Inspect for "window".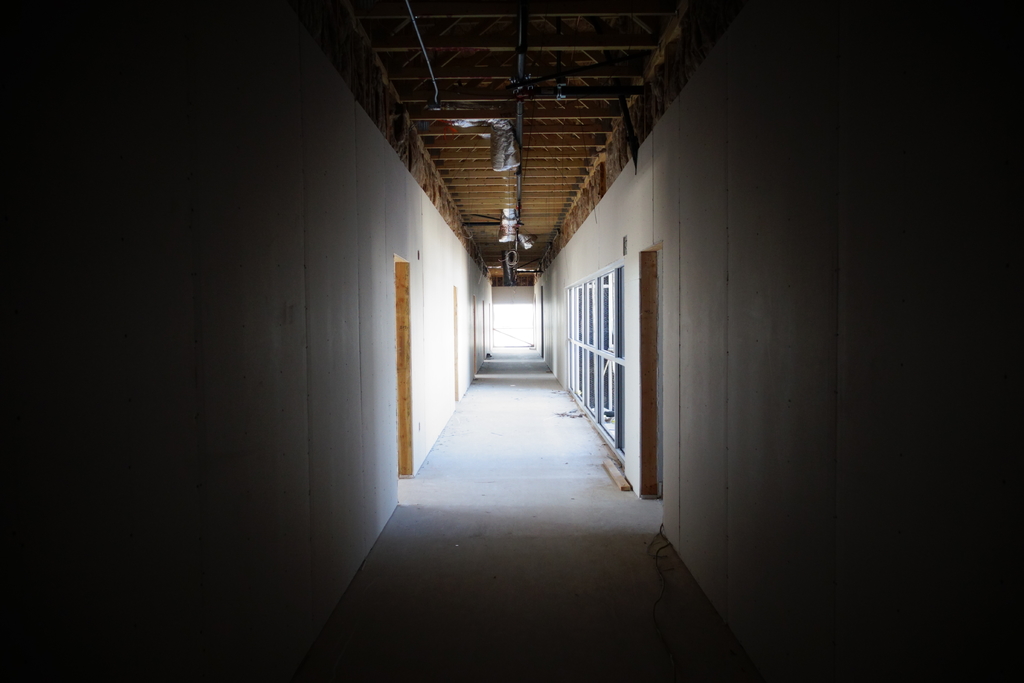
Inspection: <box>556,224,646,429</box>.
